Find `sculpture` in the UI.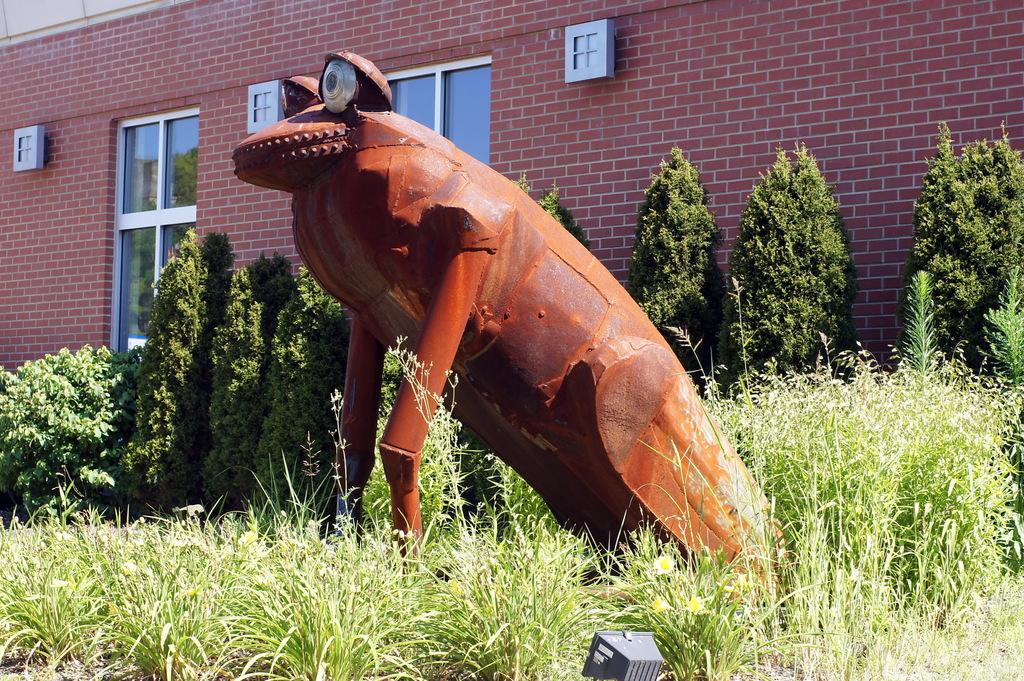
UI element at <bbox>208, 69, 729, 585</bbox>.
